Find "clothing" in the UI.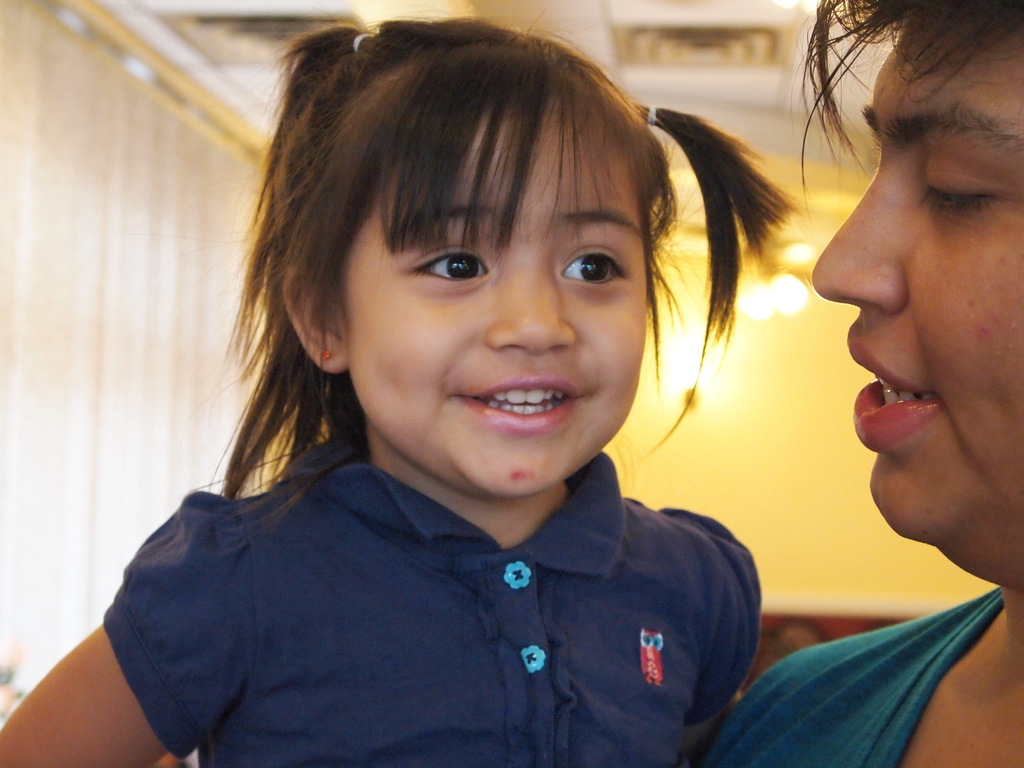
UI element at select_region(111, 413, 766, 767).
